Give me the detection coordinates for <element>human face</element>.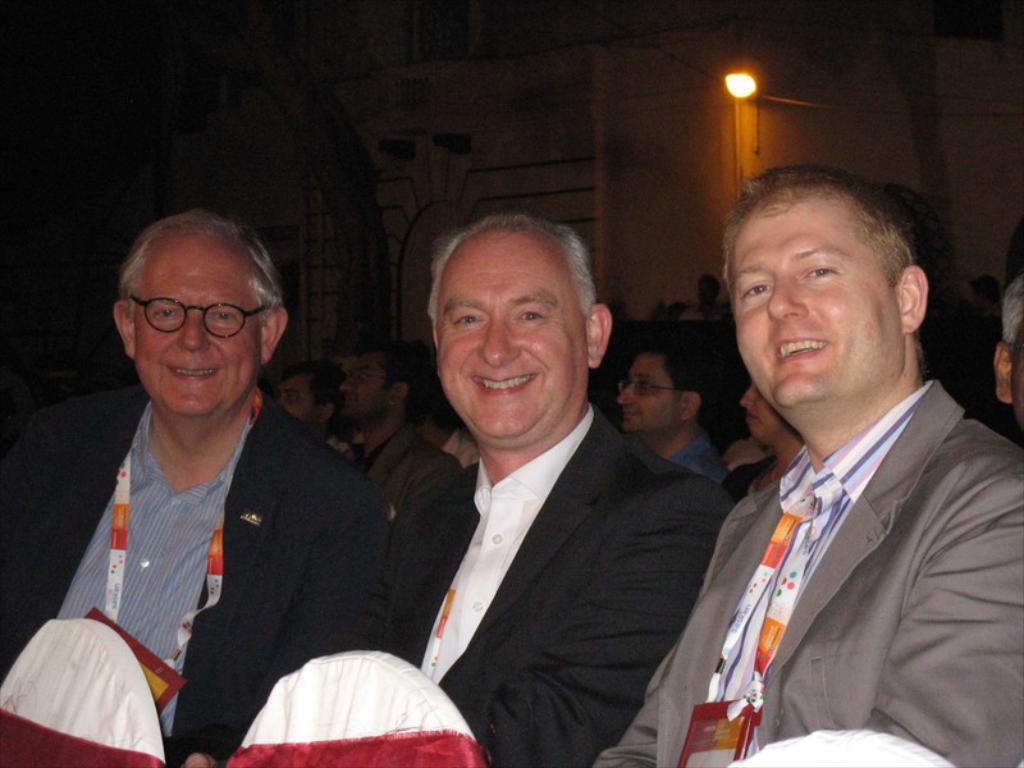
region(335, 356, 394, 420).
